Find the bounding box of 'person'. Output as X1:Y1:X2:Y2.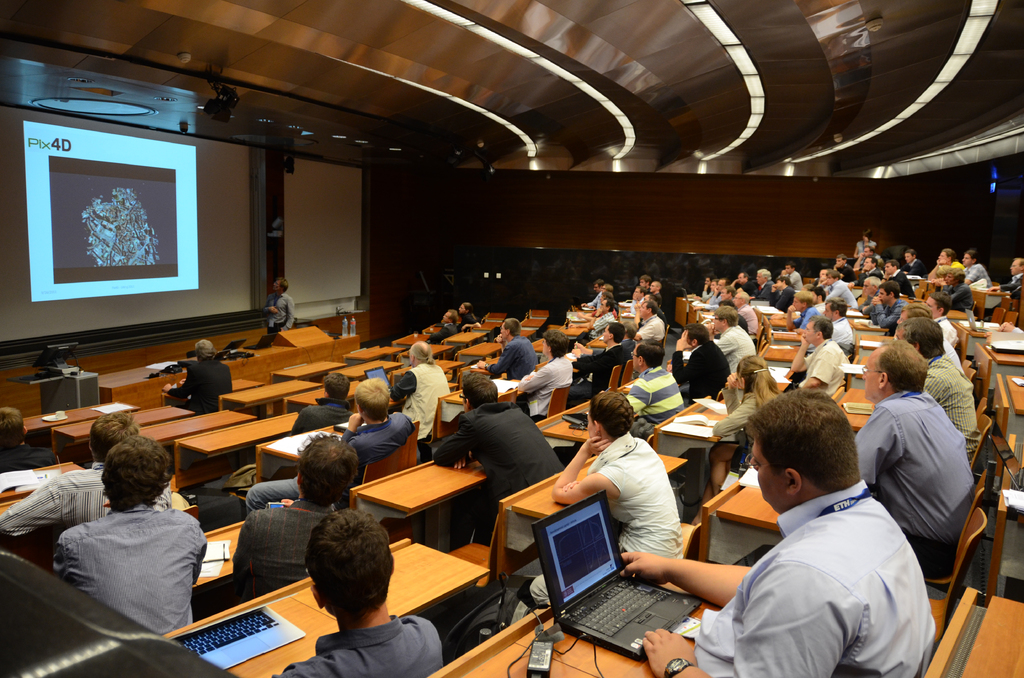
429:371:569:540.
